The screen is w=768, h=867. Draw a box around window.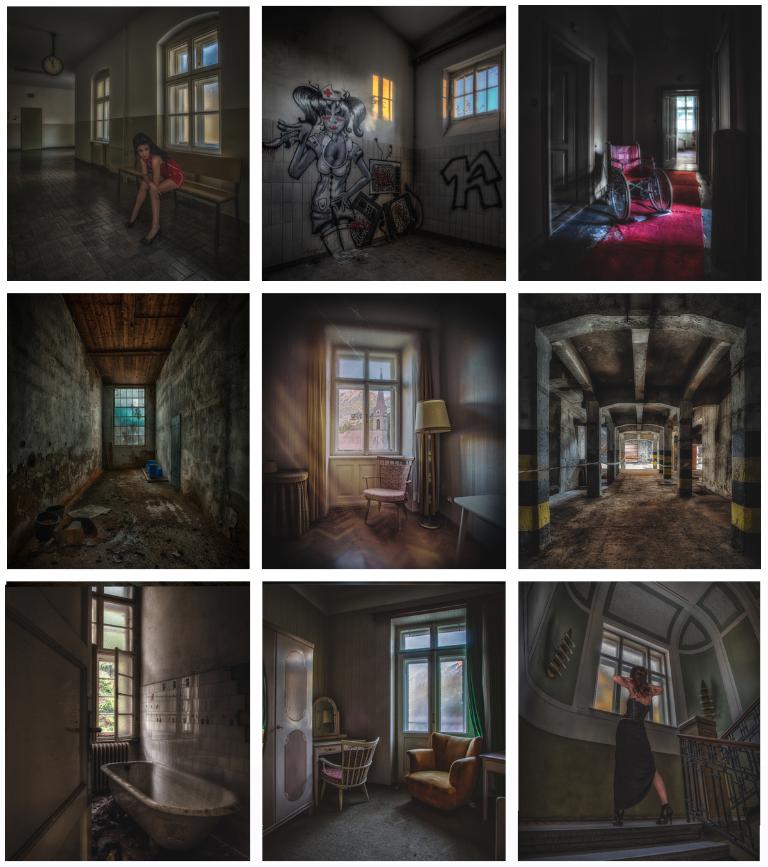
left=92, top=73, right=107, bottom=140.
